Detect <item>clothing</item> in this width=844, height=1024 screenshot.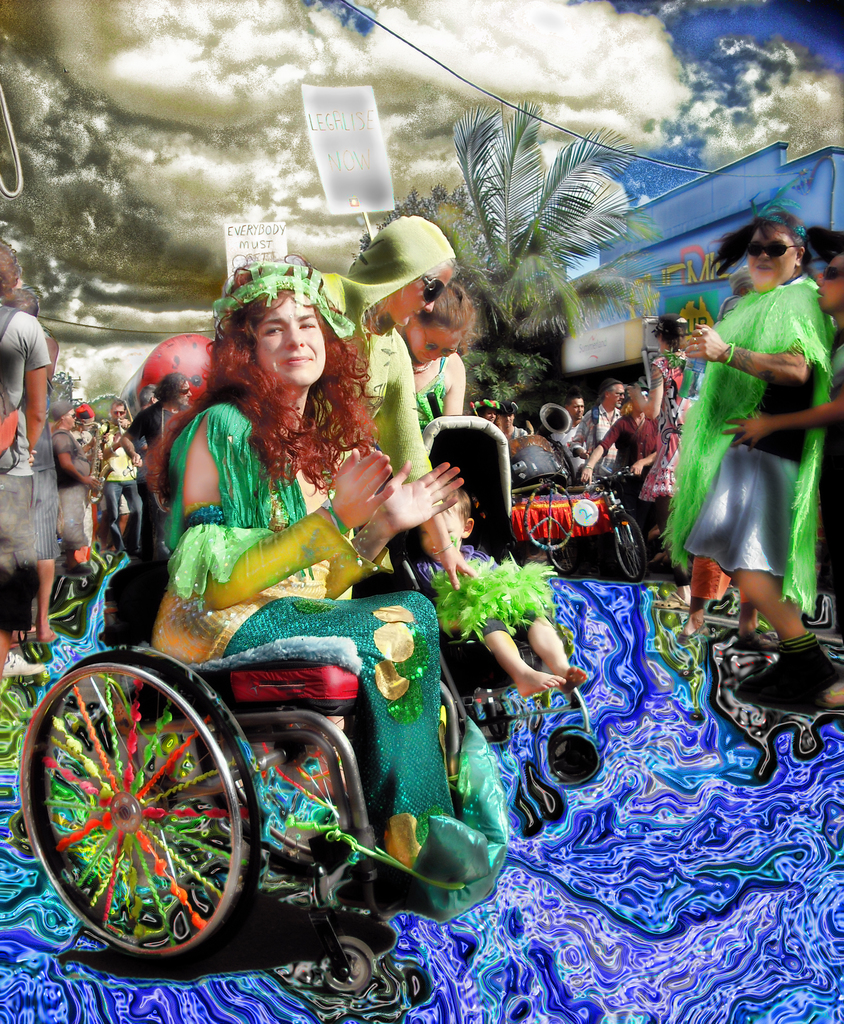
Detection: (147, 412, 499, 860).
